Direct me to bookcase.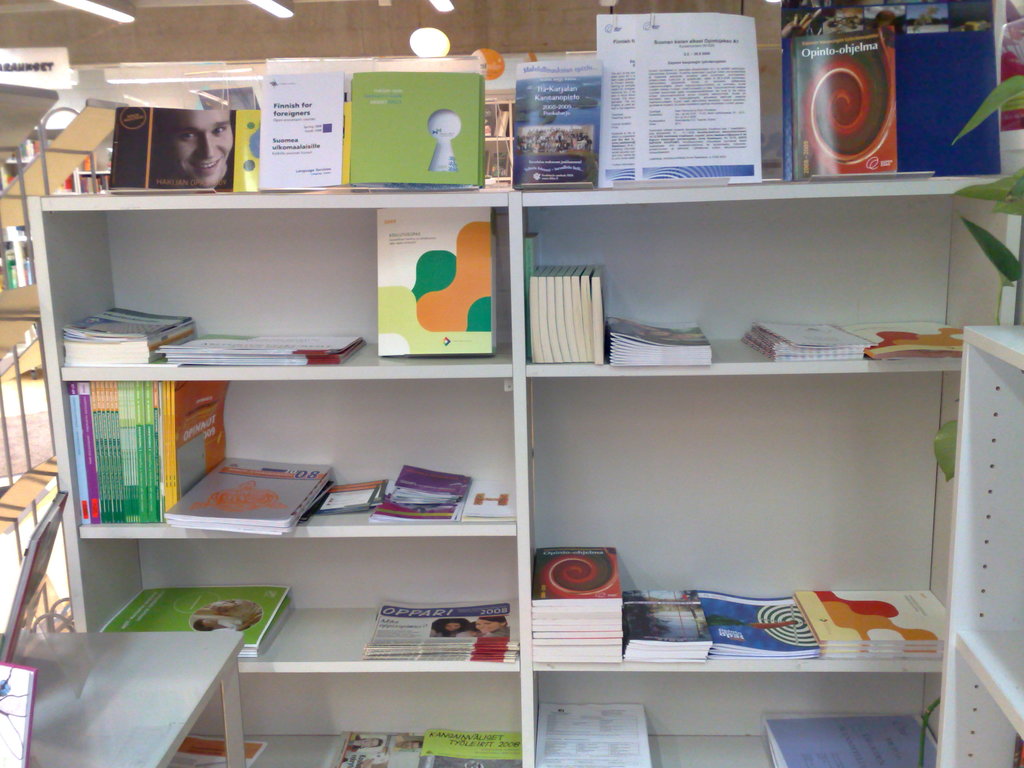
Direction: [33, 52, 1023, 767].
